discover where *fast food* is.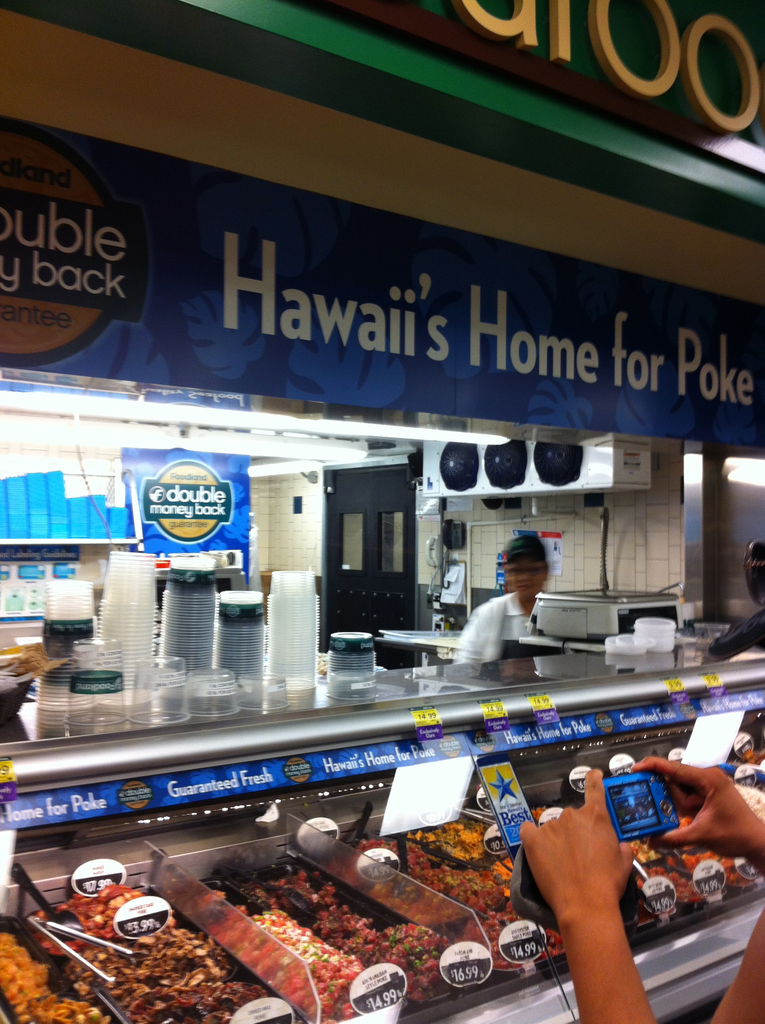
Discovered at [left=1, top=932, right=109, bottom=1023].
